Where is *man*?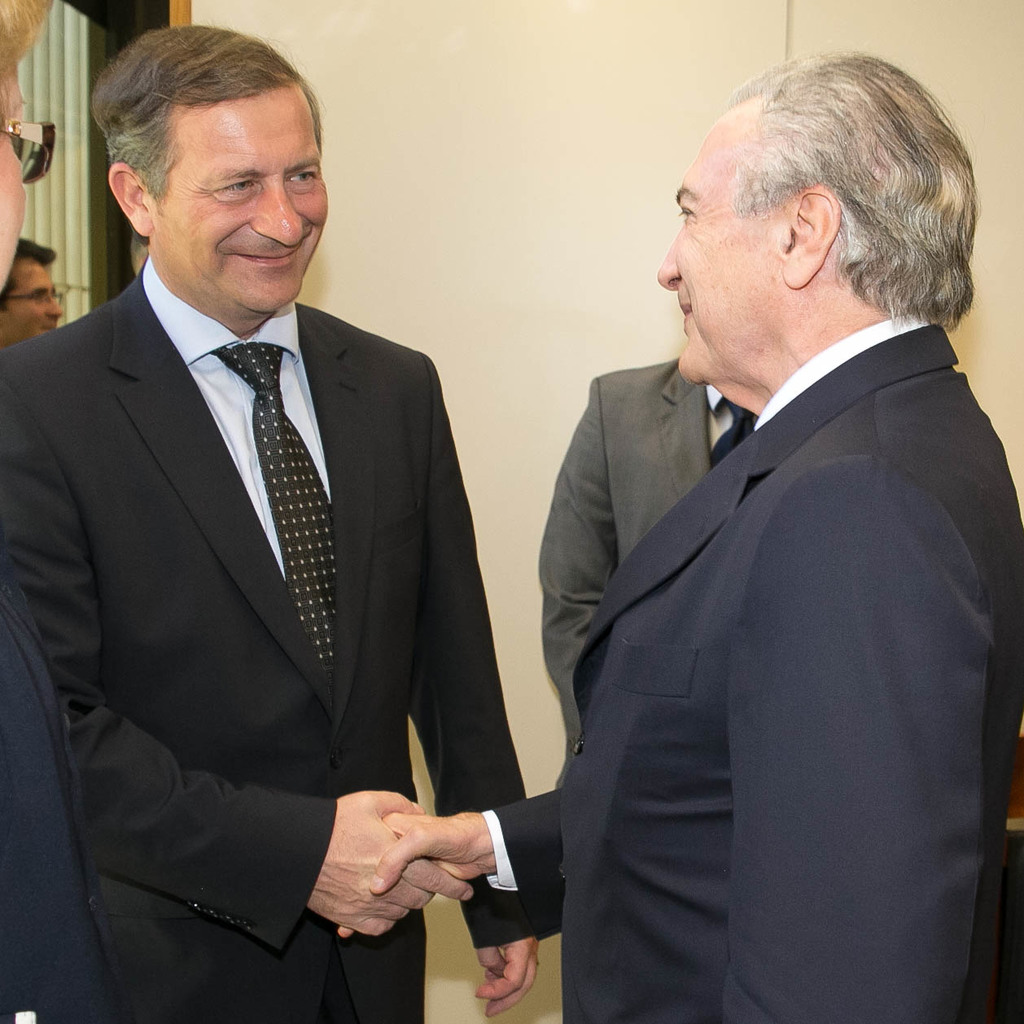
BBox(491, 55, 1023, 979).
